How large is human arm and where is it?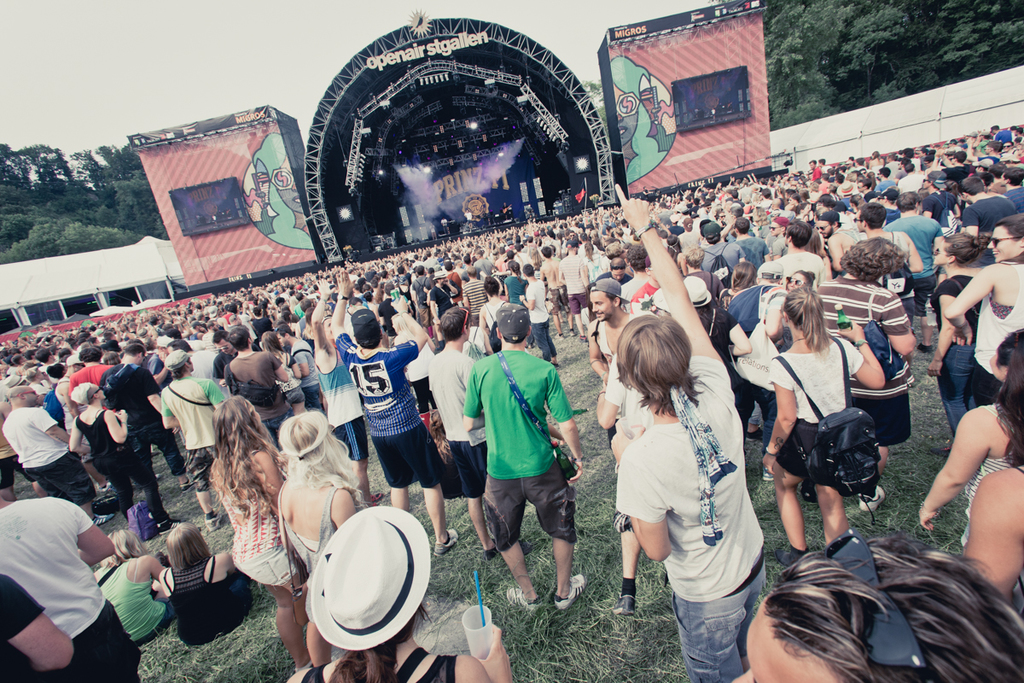
Bounding box: 899,229,926,271.
